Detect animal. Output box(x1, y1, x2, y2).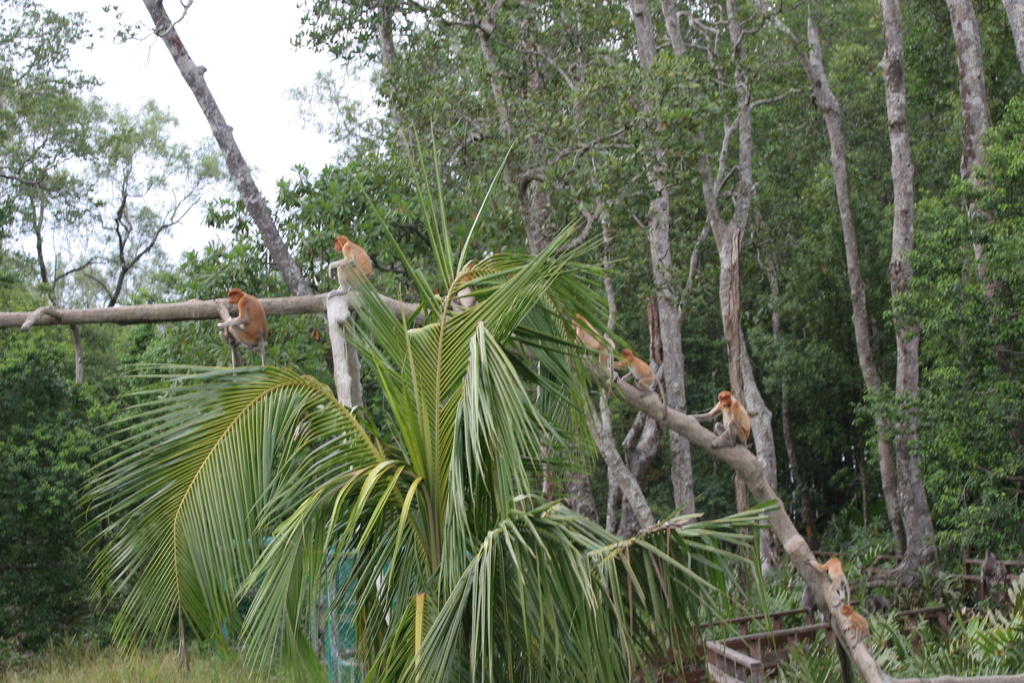
box(616, 350, 669, 407).
